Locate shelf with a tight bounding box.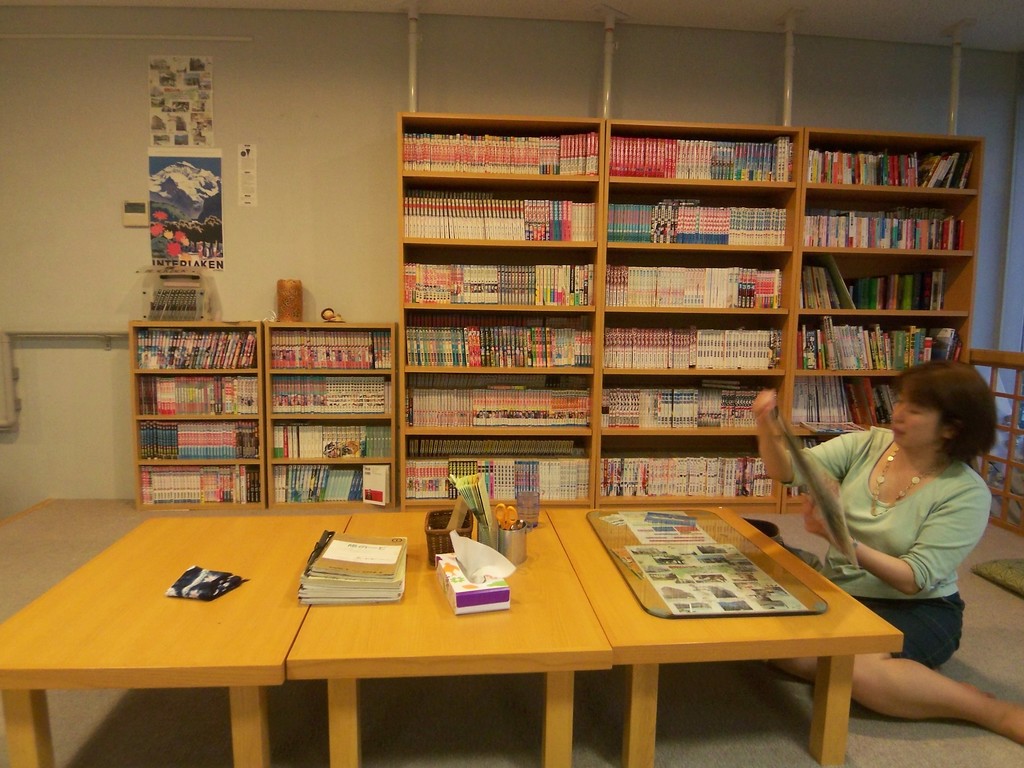
left=408, top=450, right=607, bottom=495.
